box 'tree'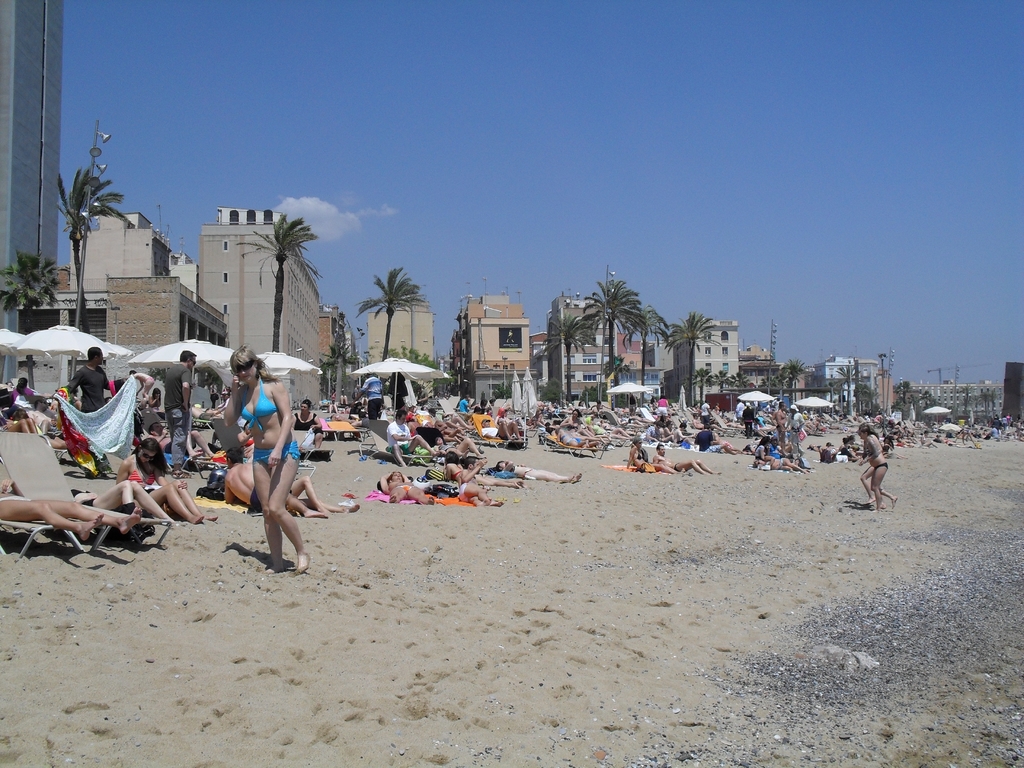
[left=860, top=383, right=872, bottom=420]
